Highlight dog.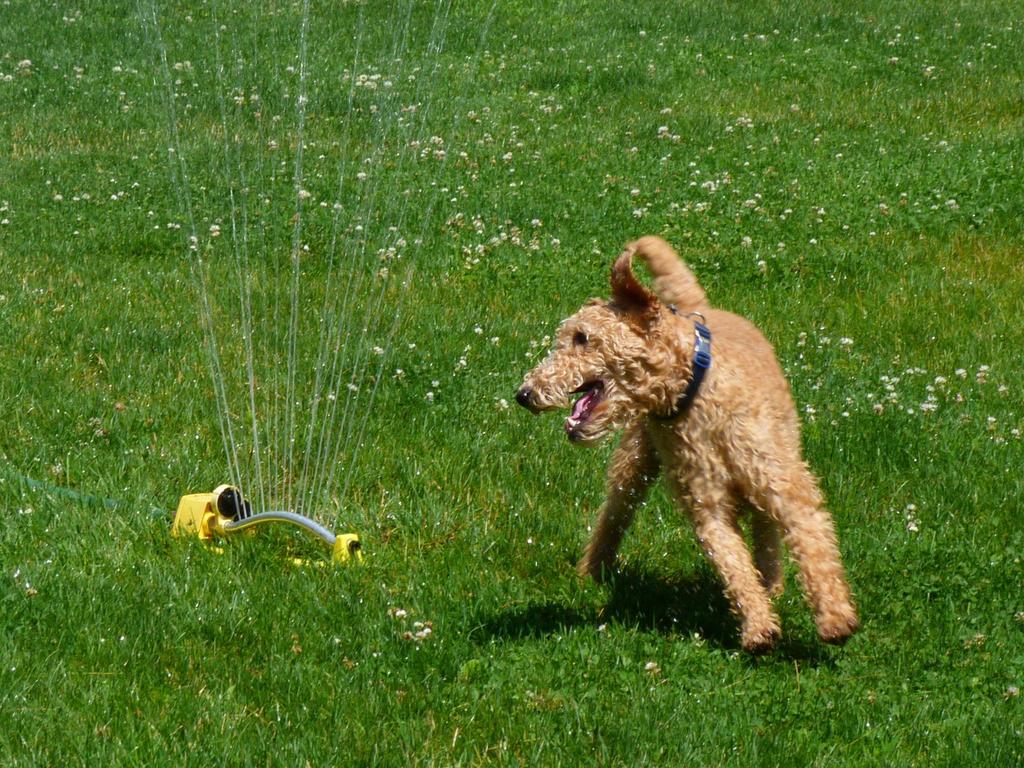
Highlighted region: rect(516, 232, 862, 662).
